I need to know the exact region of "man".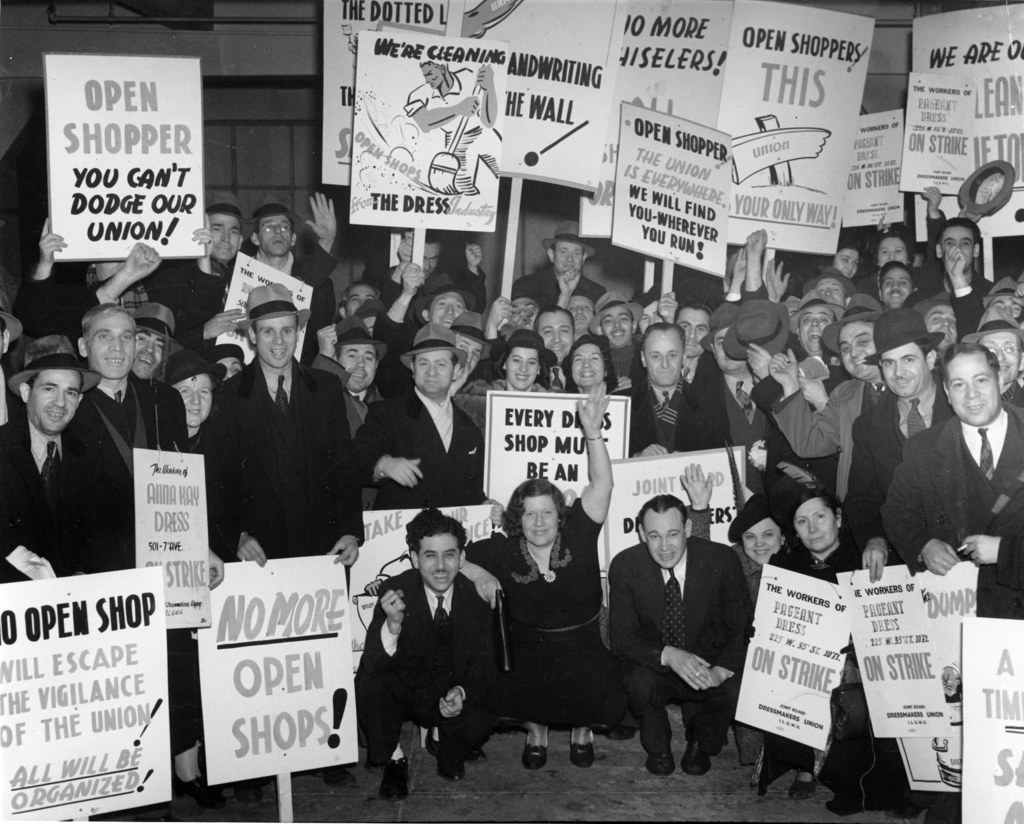
Region: x1=892, y1=338, x2=1023, y2=624.
